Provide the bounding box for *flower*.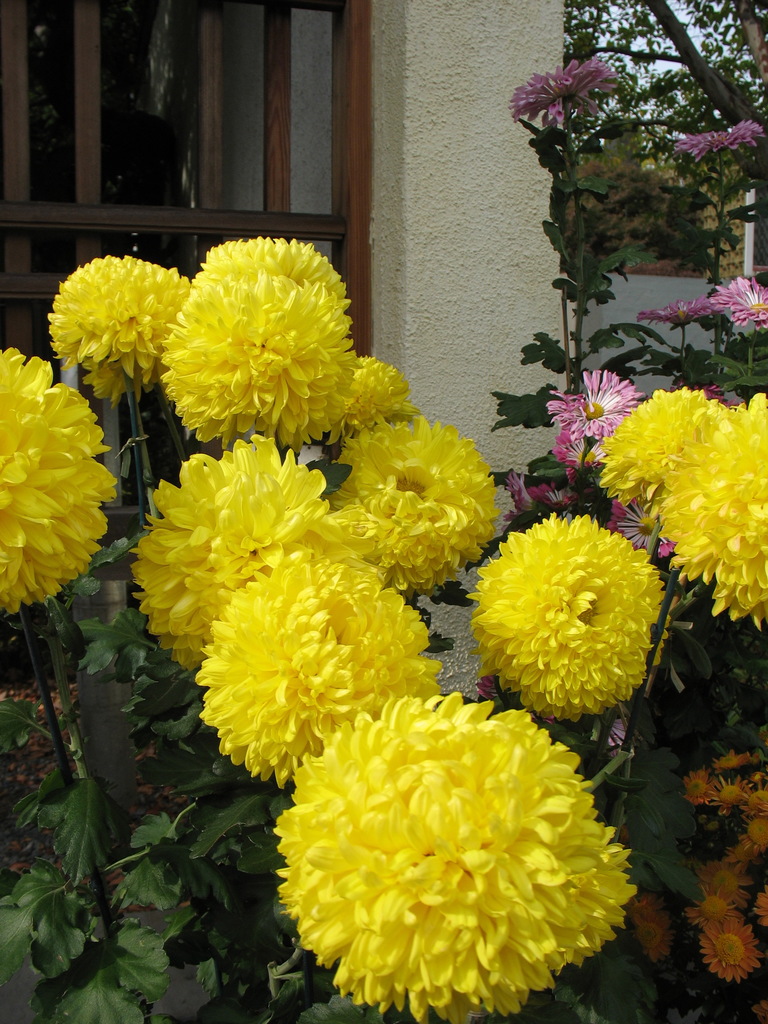
x1=317, y1=410, x2=498, y2=599.
